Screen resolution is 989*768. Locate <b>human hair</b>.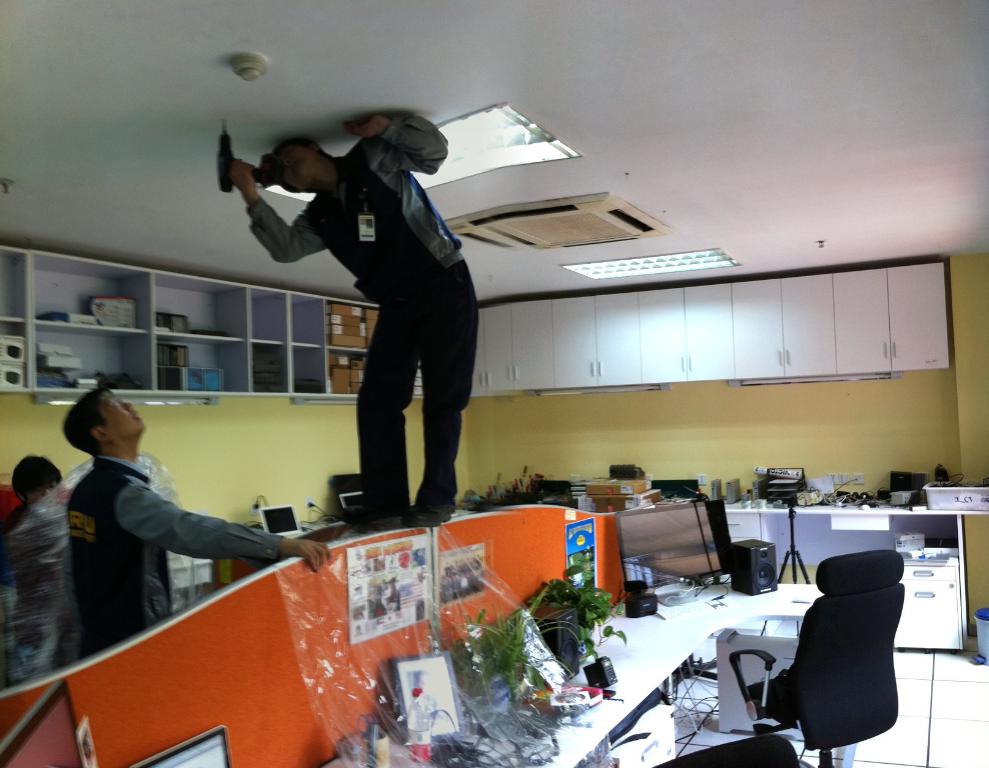
bbox=(11, 453, 64, 505).
